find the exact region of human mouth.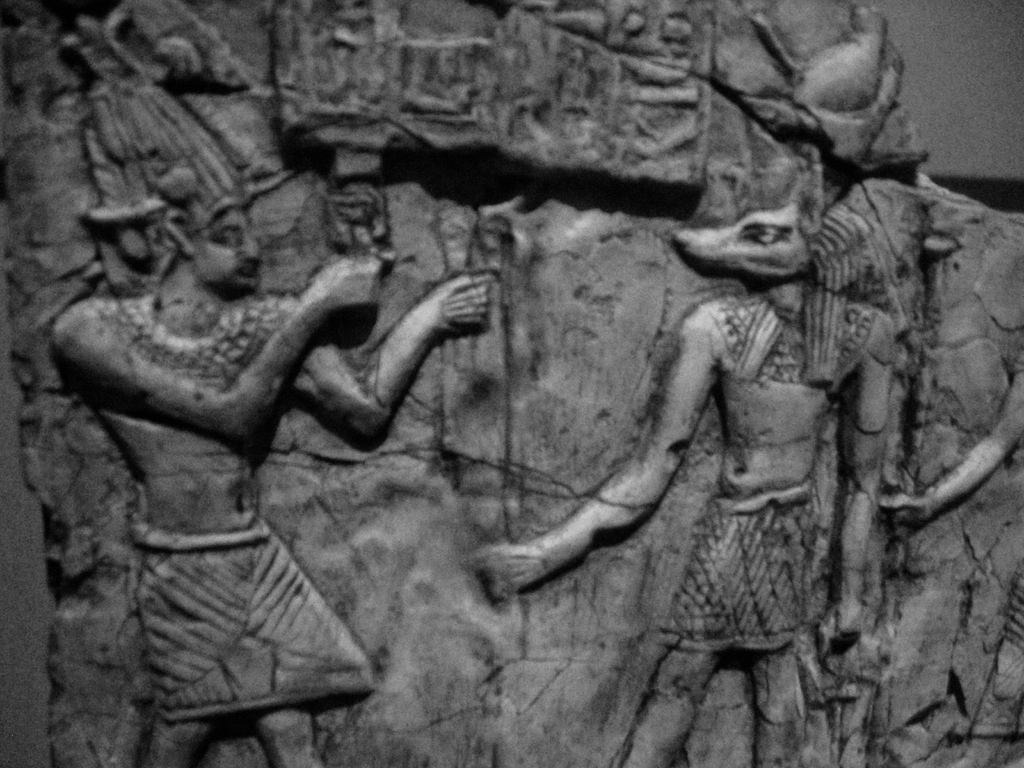
Exact region: select_region(234, 263, 260, 280).
